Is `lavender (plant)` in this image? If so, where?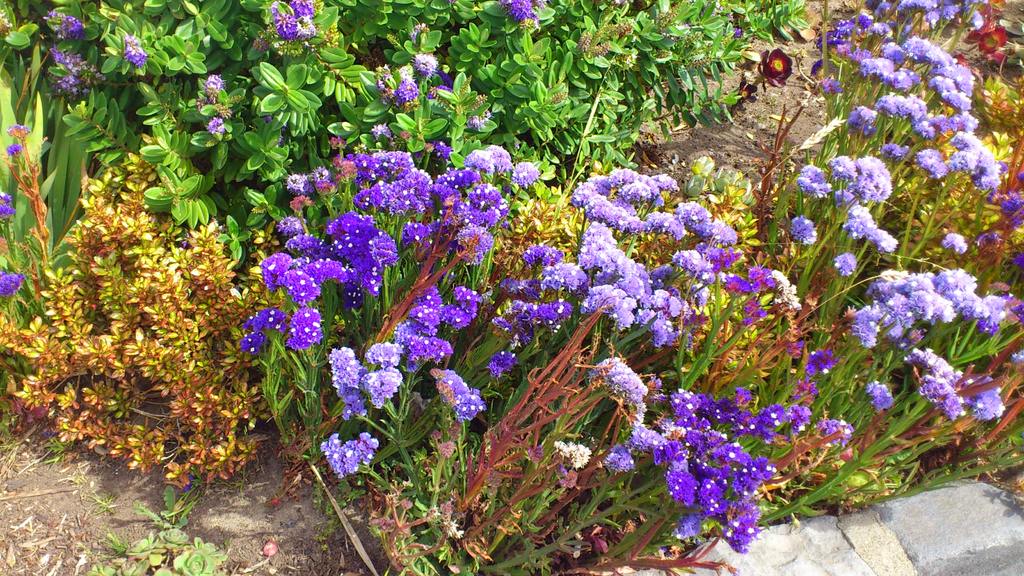
Yes, at locate(269, 212, 303, 250).
